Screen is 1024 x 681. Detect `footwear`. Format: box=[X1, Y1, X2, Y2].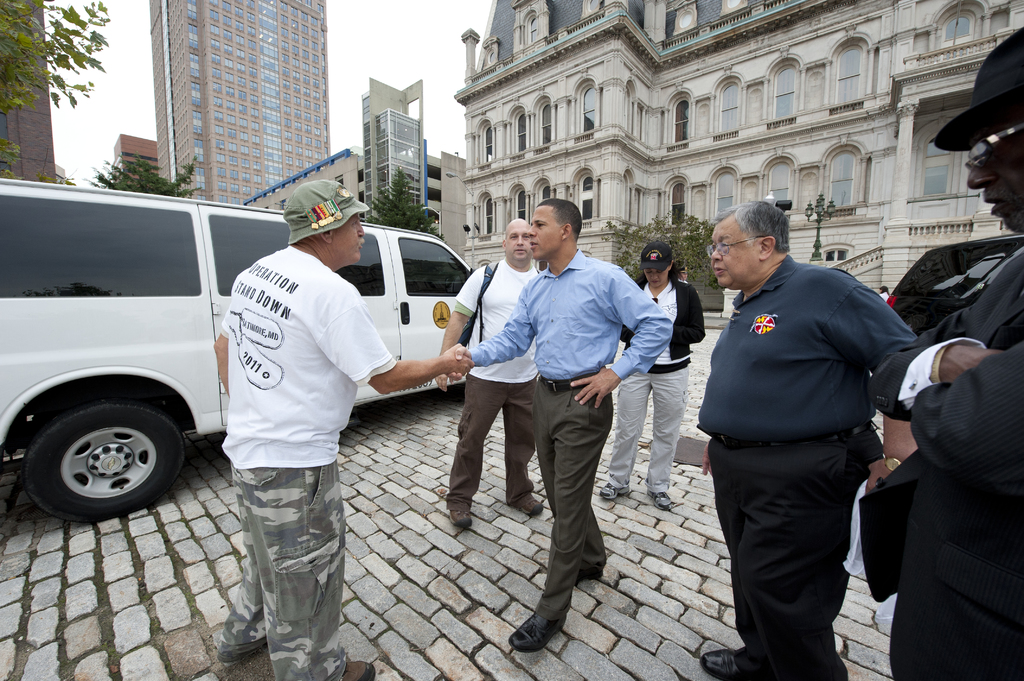
box=[509, 485, 548, 520].
